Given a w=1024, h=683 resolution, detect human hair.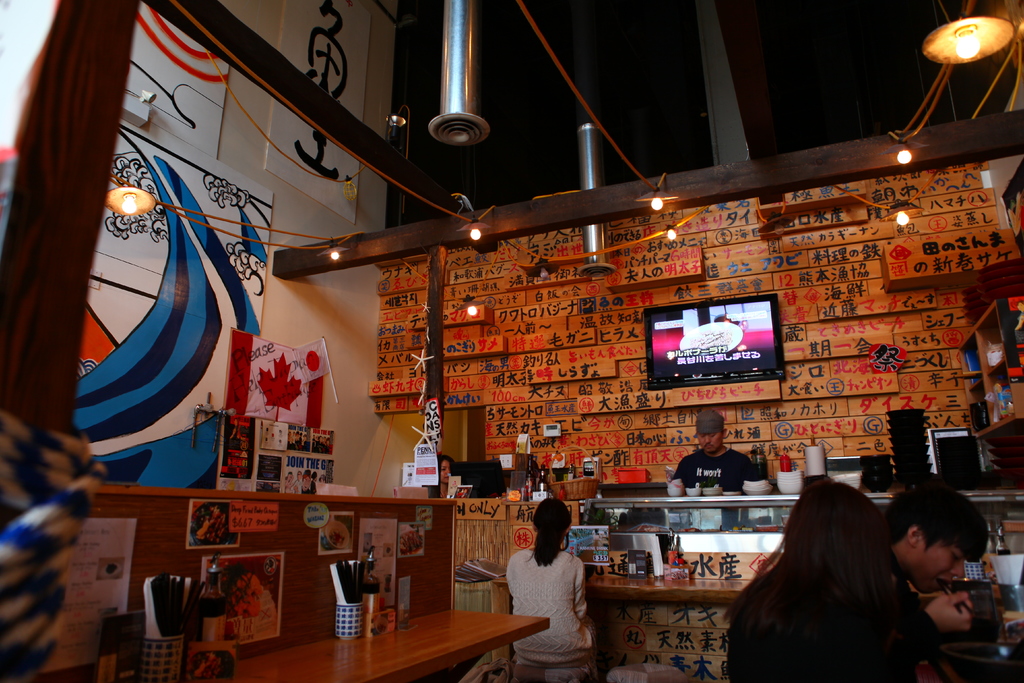
bbox=[728, 483, 905, 656].
